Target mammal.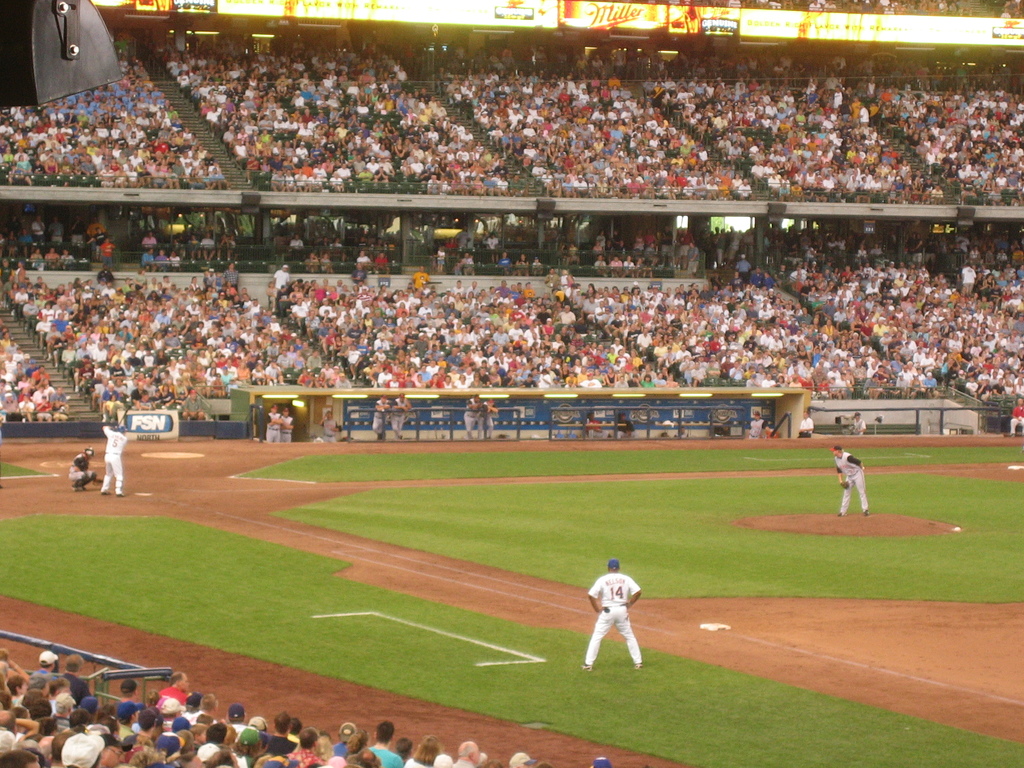
Target region: locate(1010, 397, 1023, 436).
